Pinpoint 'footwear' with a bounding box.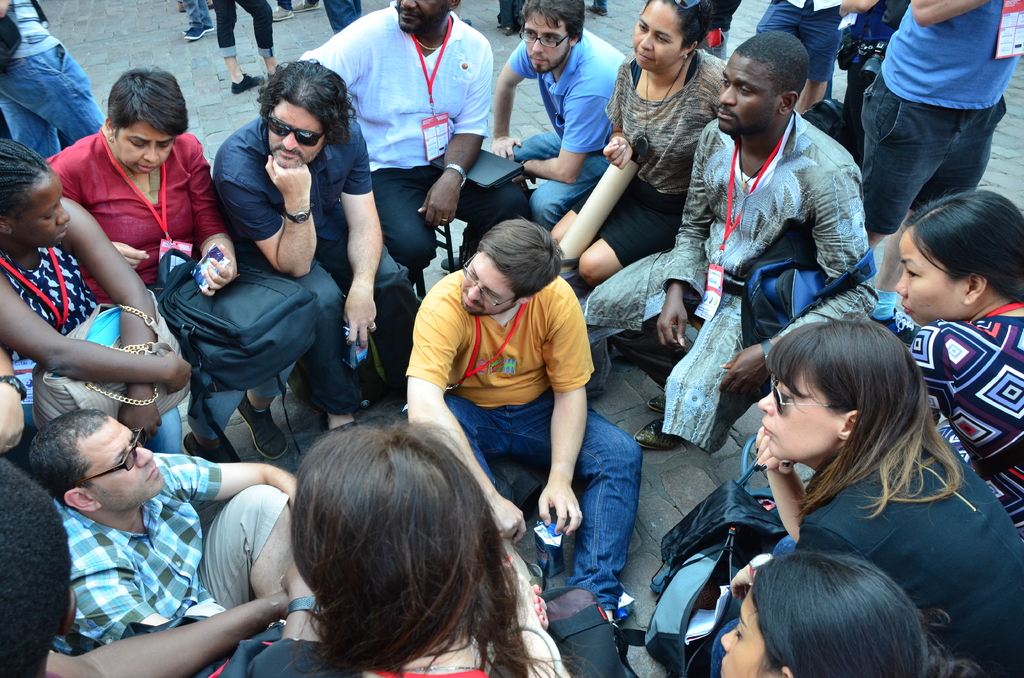
(x1=232, y1=385, x2=291, y2=462).
